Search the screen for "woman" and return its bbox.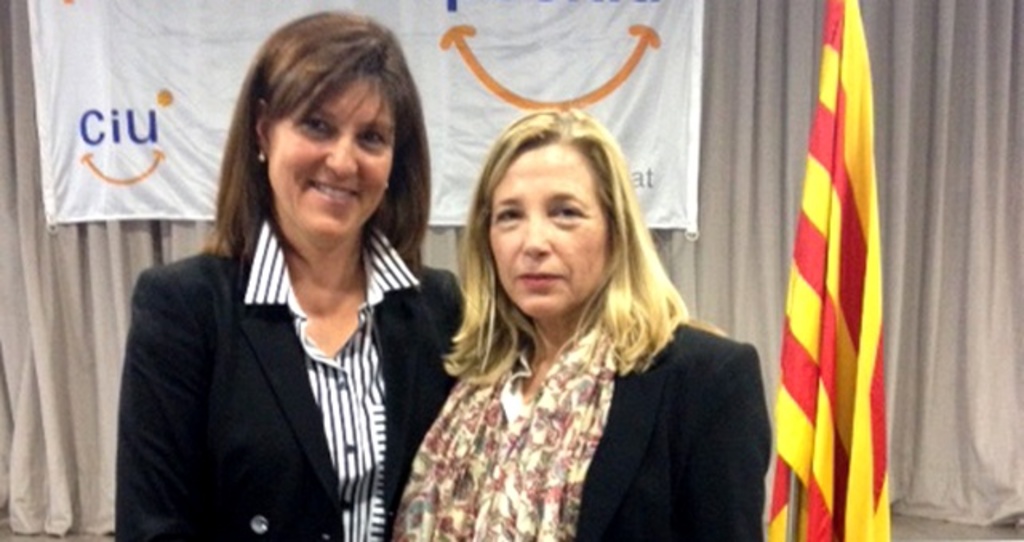
Found: bbox(390, 106, 771, 540).
